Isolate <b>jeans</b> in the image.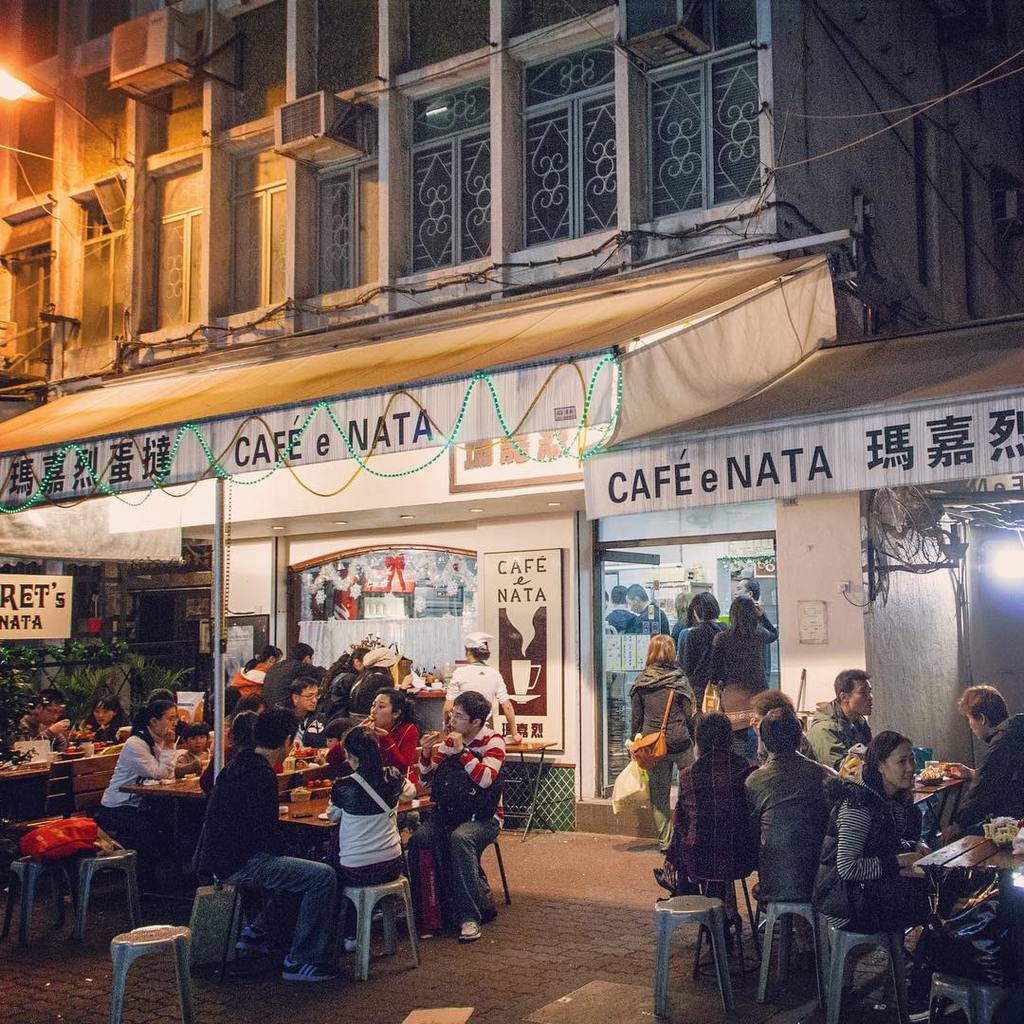
Isolated region: [99, 792, 175, 877].
